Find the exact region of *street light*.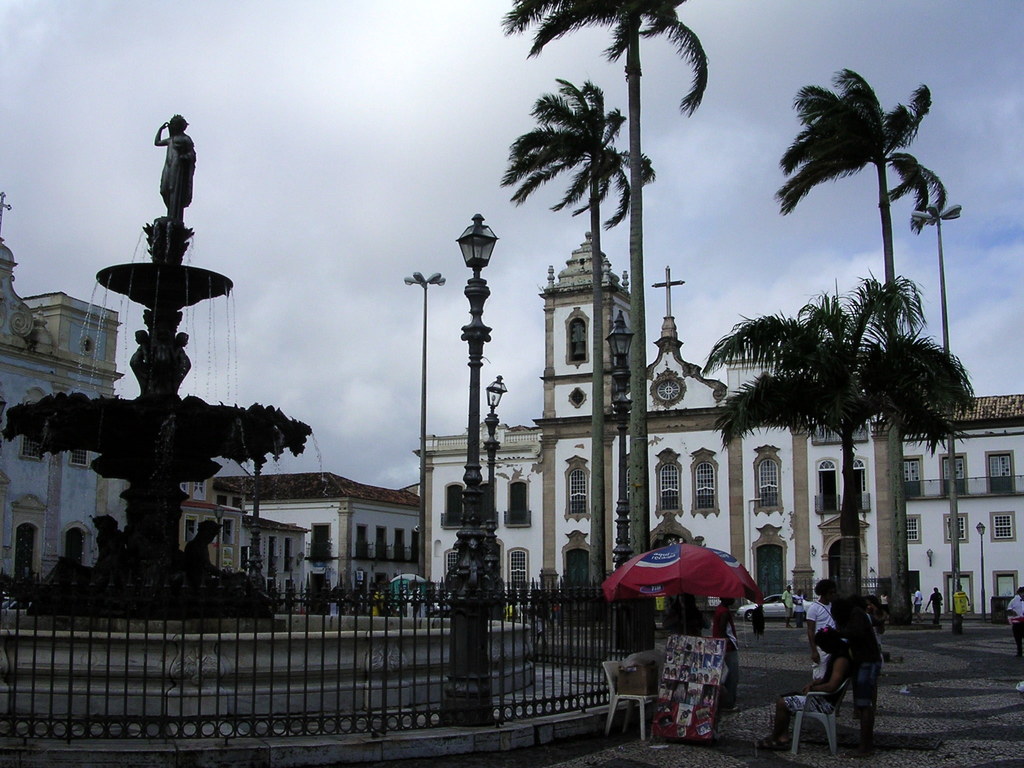
Exact region: select_region(484, 373, 513, 600).
